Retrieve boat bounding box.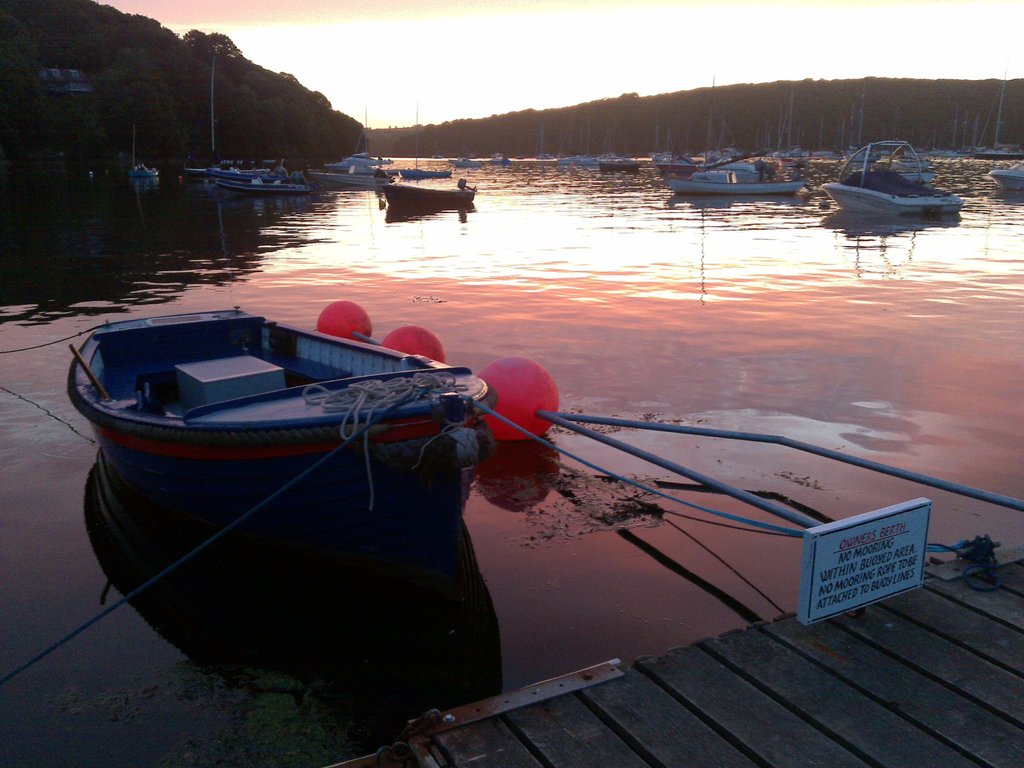
Bounding box: (x1=186, y1=48, x2=275, y2=173).
